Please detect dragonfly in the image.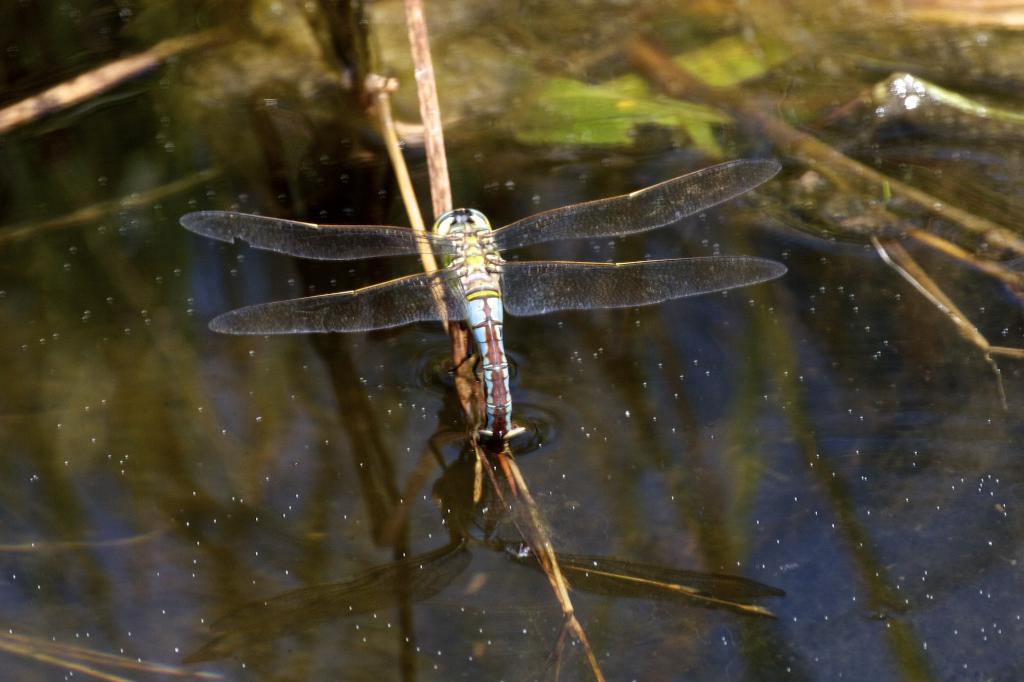
left=180, top=155, right=788, bottom=444.
